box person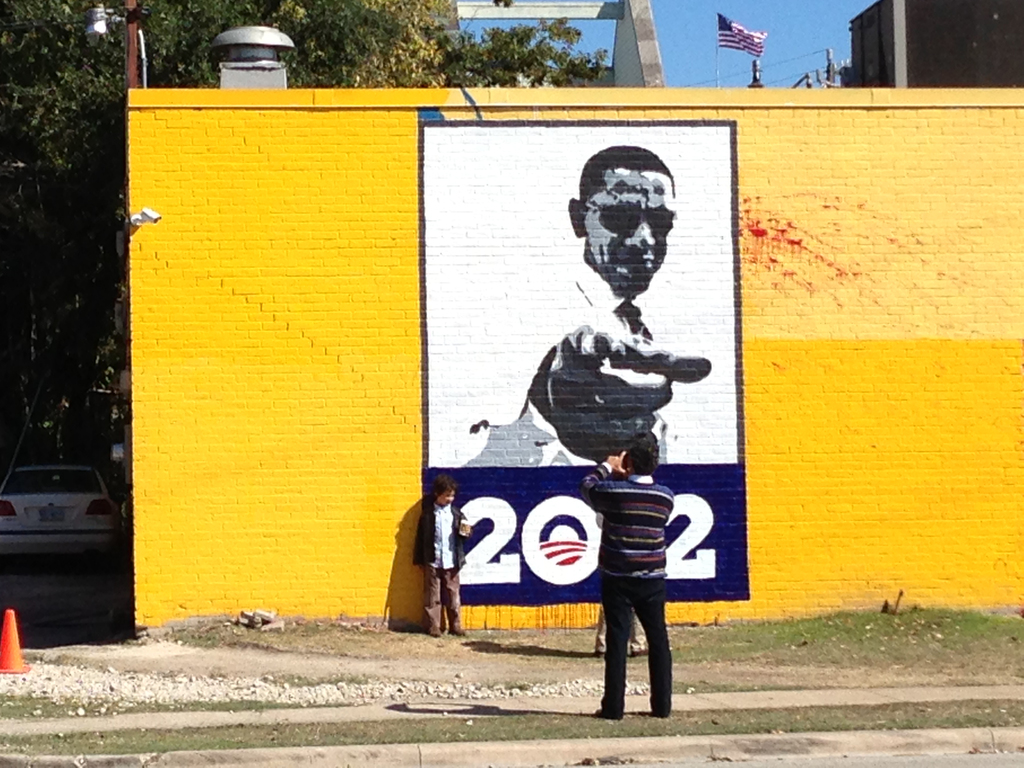
x1=577, y1=442, x2=678, y2=718
